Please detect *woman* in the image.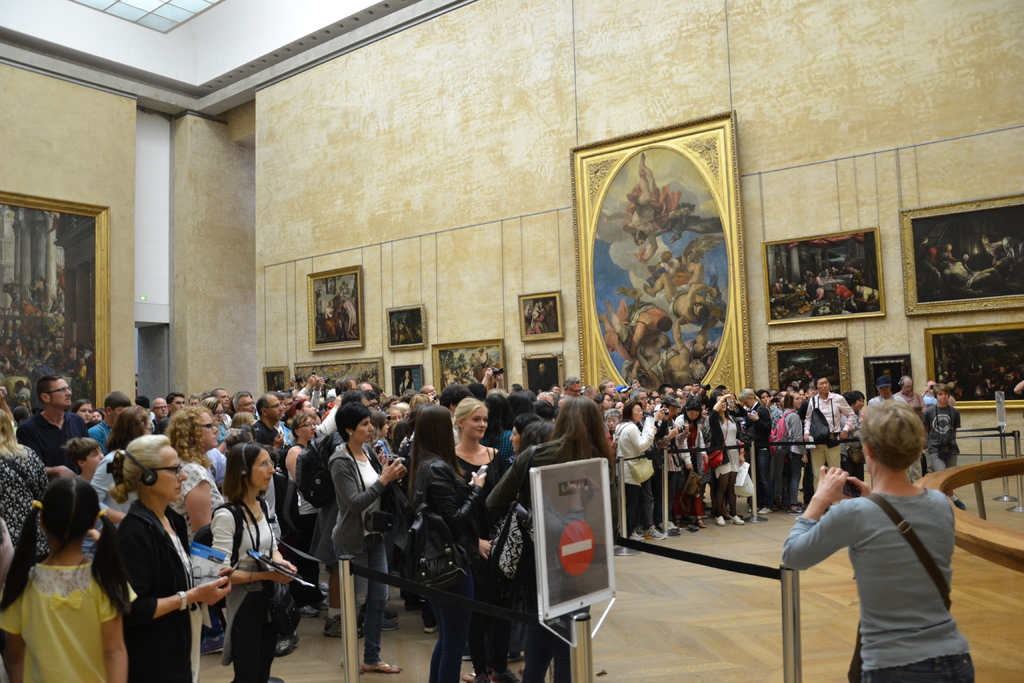
<region>792, 377, 980, 672</region>.
